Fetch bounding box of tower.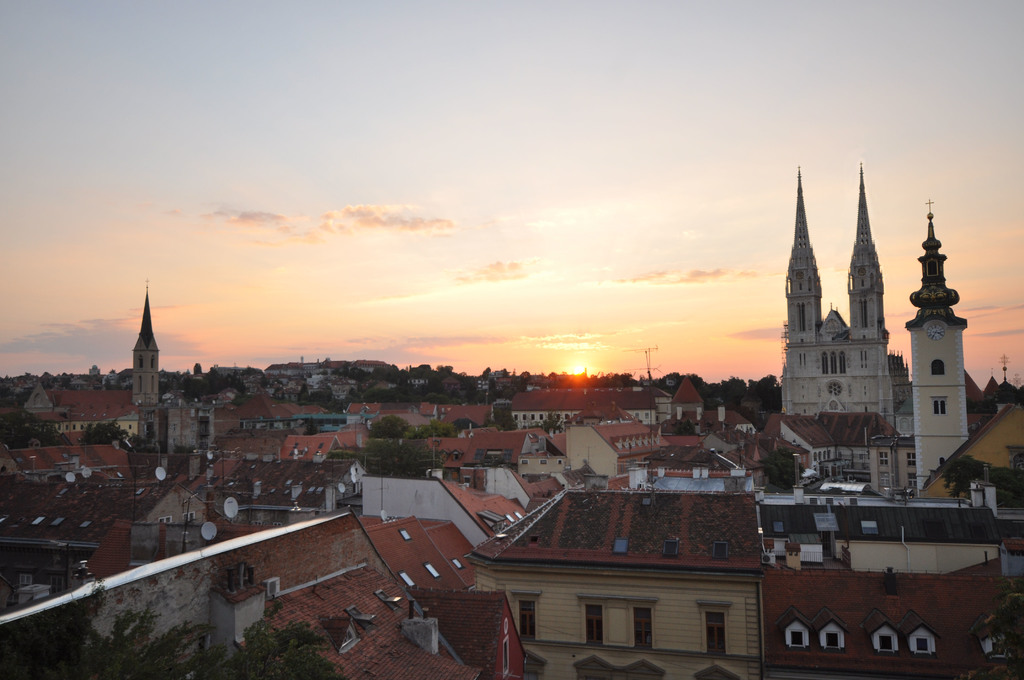
Bbox: [left=133, top=276, right=157, bottom=400].
